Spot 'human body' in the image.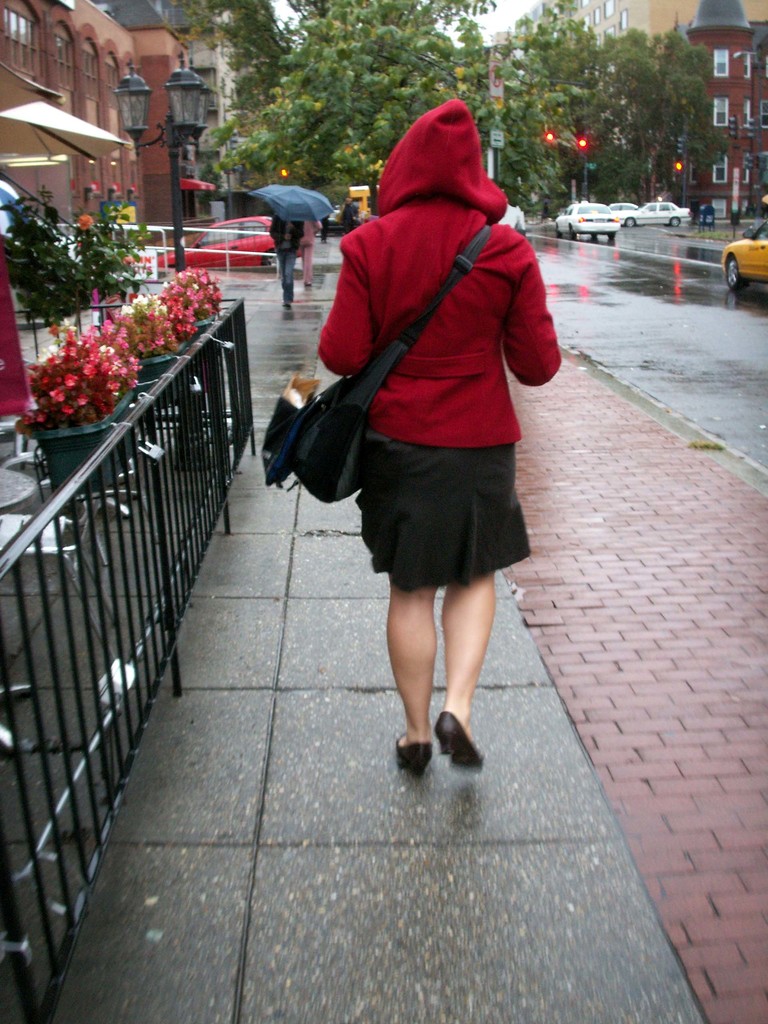
'human body' found at [left=288, top=70, right=556, bottom=720].
